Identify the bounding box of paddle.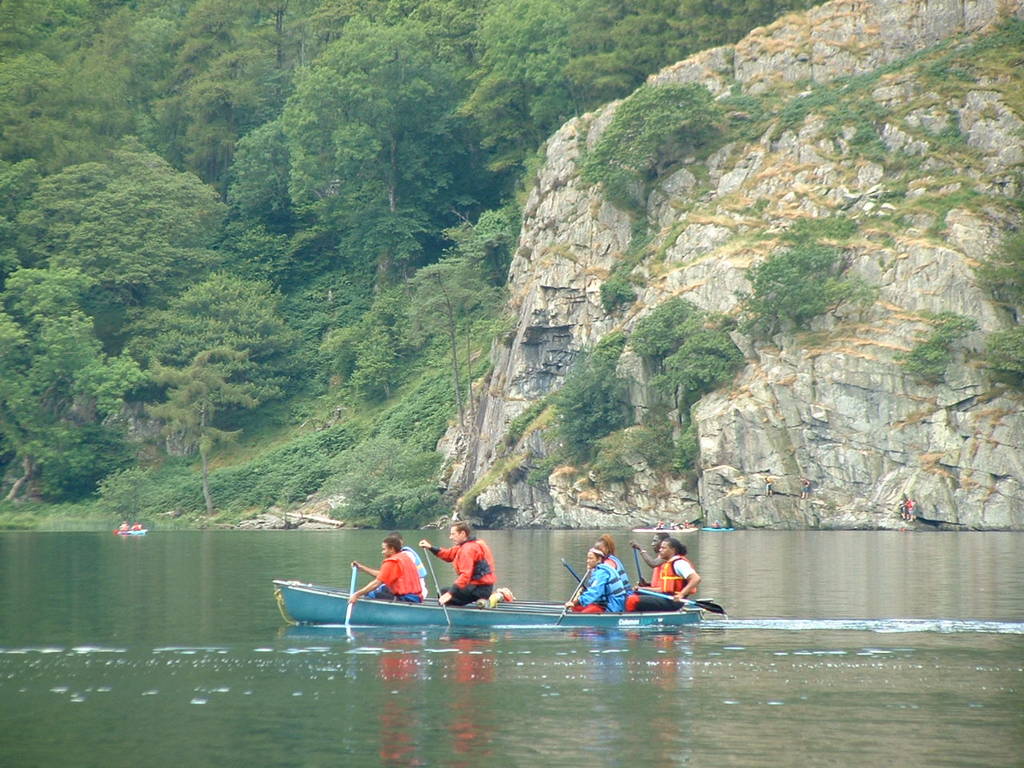
region(422, 548, 447, 628).
